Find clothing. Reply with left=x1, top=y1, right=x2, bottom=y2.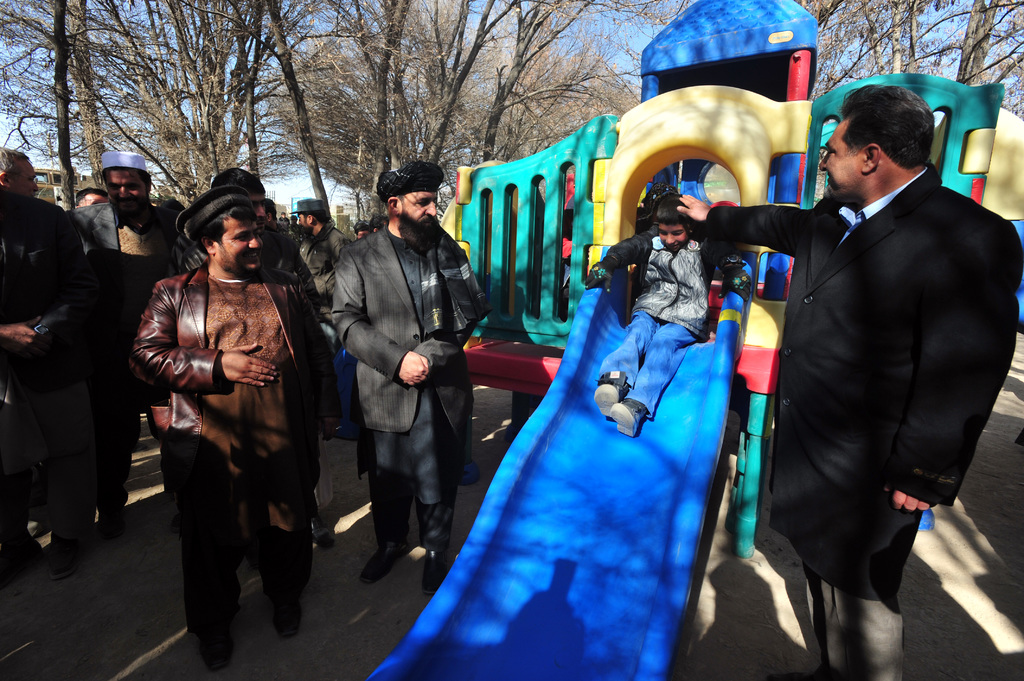
left=308, top=200, right=500, bottom=582.
